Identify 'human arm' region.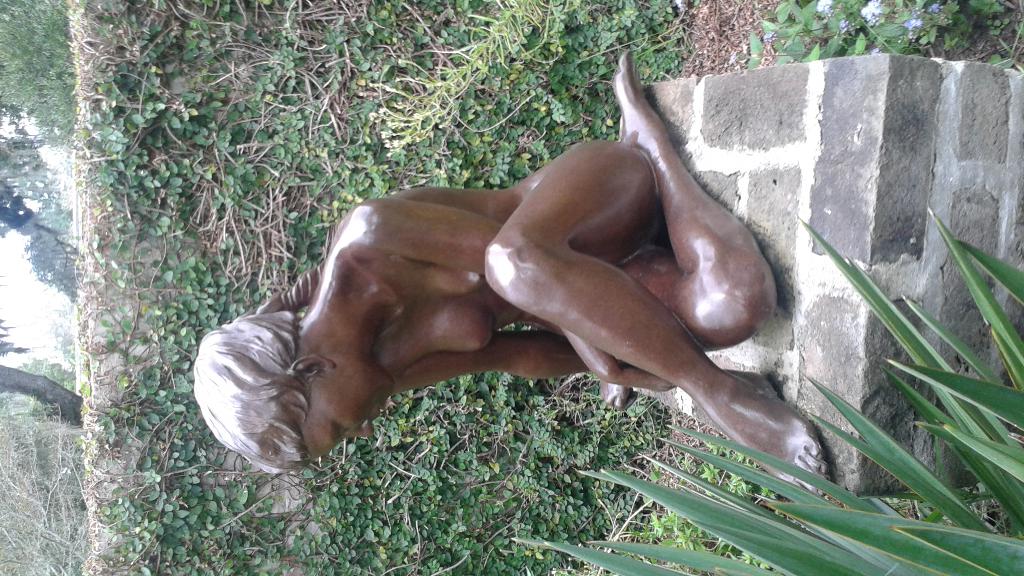
Region: Rect(342, 196, 679, 394).
